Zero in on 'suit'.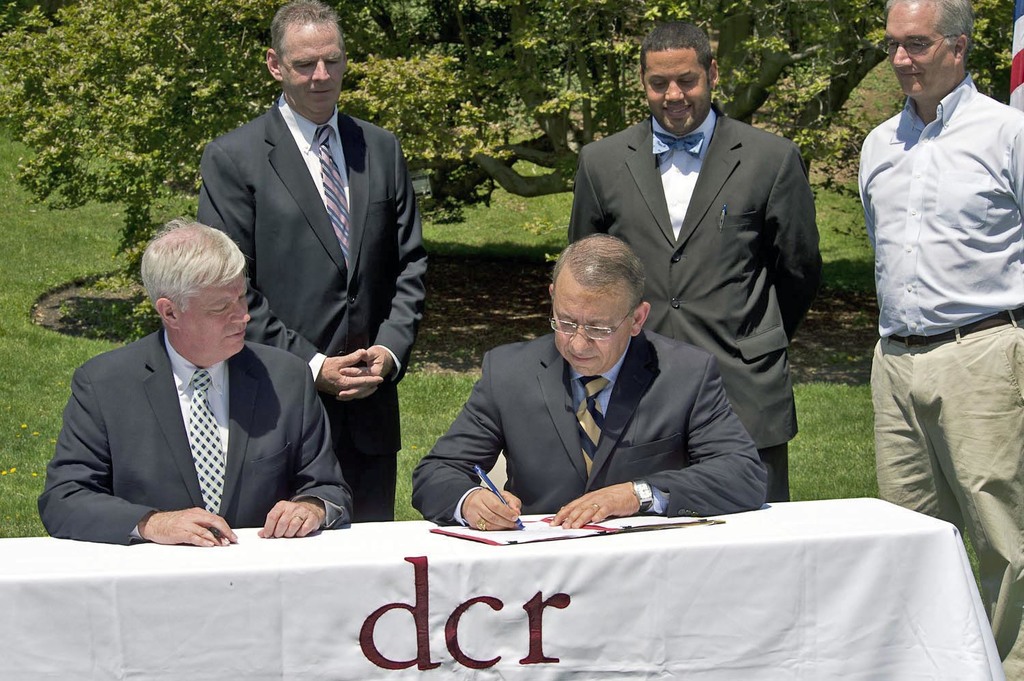
Zeroed in: l=410, t=327, r=771, b=528.
